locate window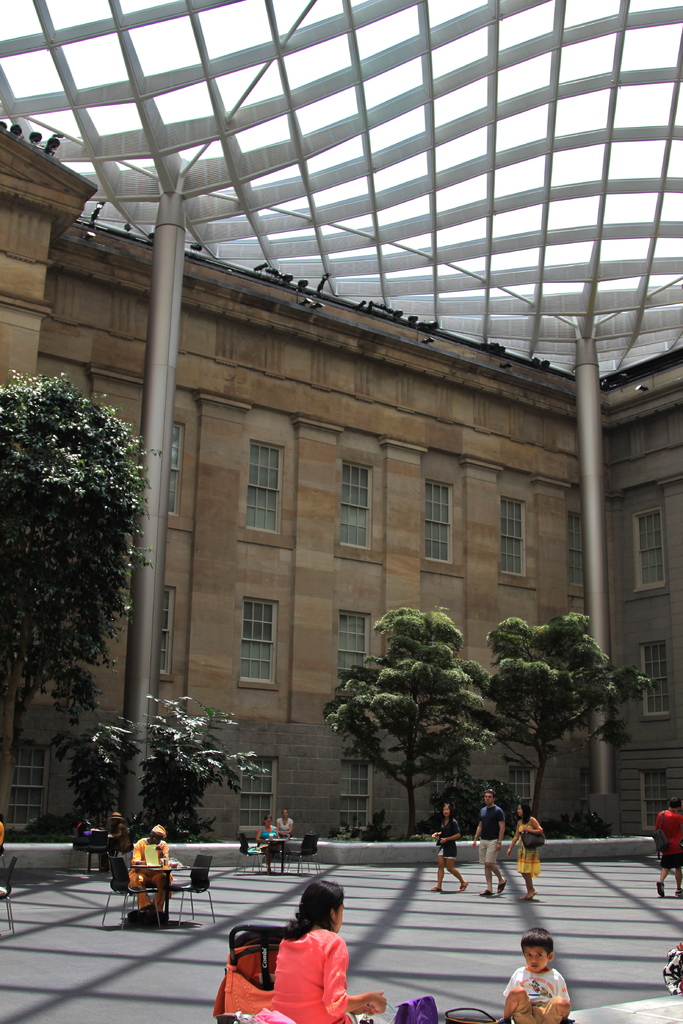
(157, 424, 183, 518)
